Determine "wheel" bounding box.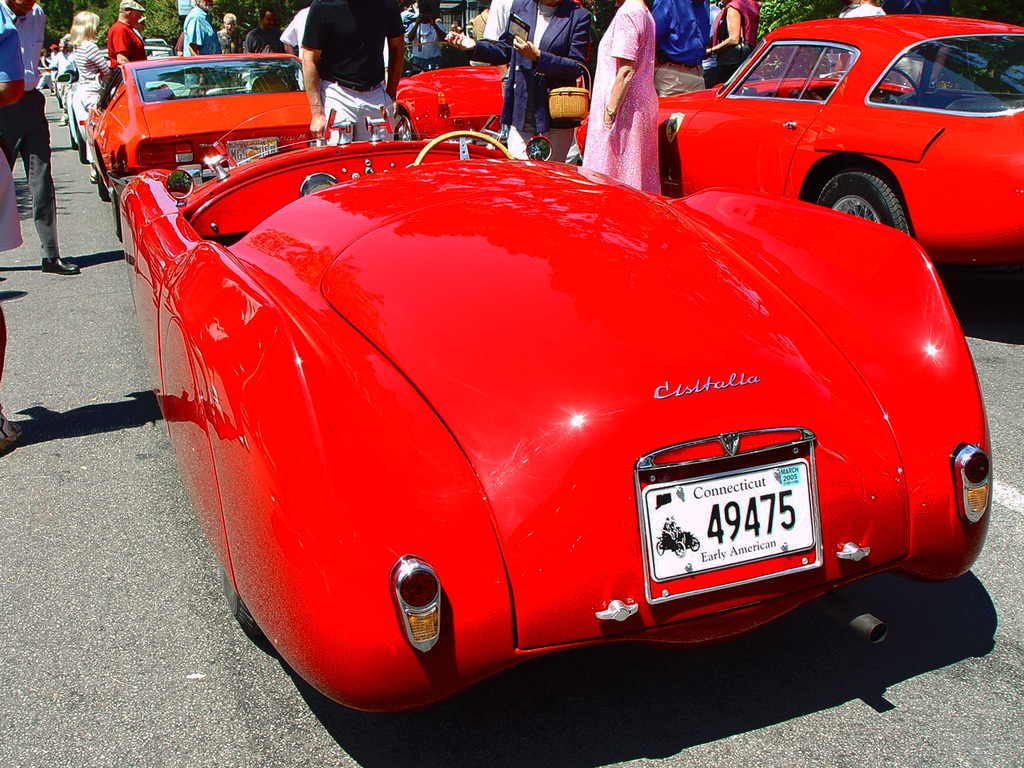
Determined: pyautogui.locateOnScreen(112, 183, 121, 242).
